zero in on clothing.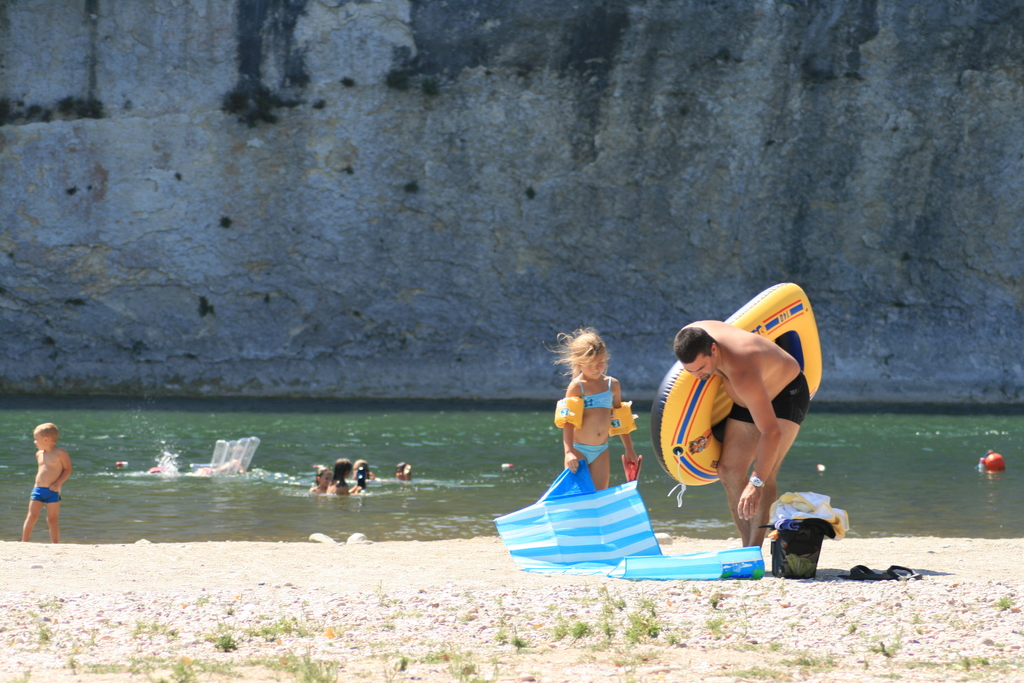
Zeroed in: pyautogui.locateOnScreen(576, 378, 613, 411).
